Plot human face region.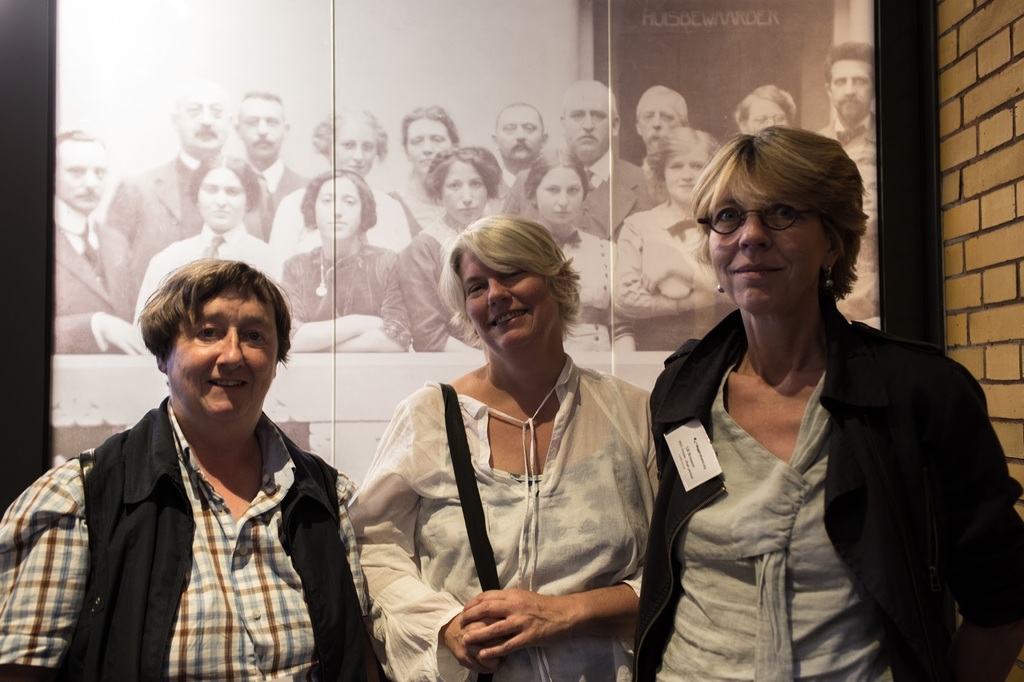
Plotted at x1=705, y1=180, x2=829, y2=313.
